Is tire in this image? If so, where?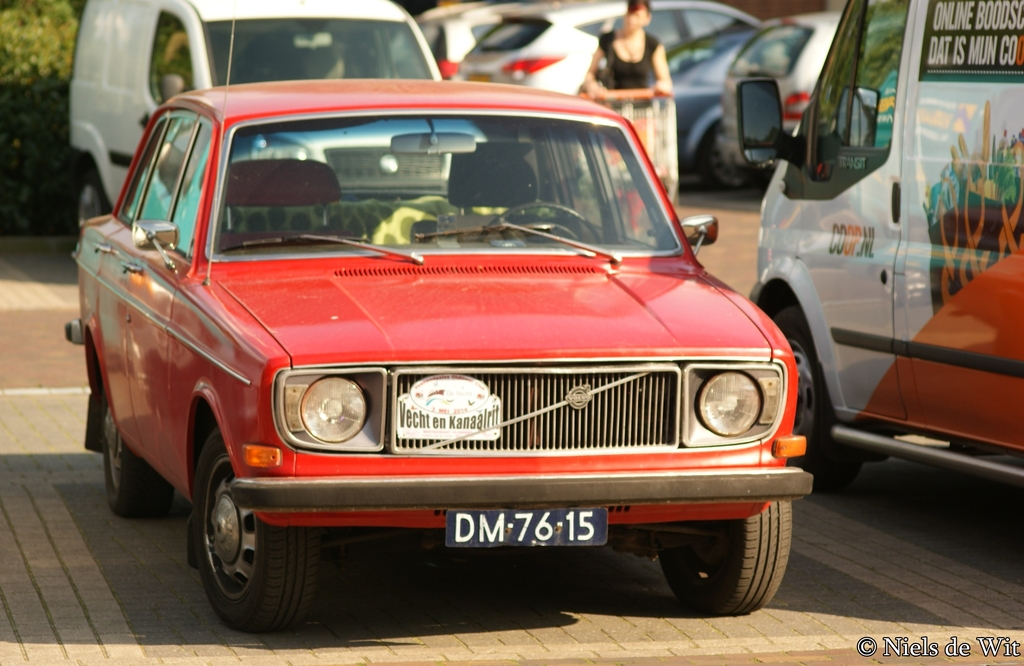
Yes, at (left=657, top=501, right=793, bottom=615).
